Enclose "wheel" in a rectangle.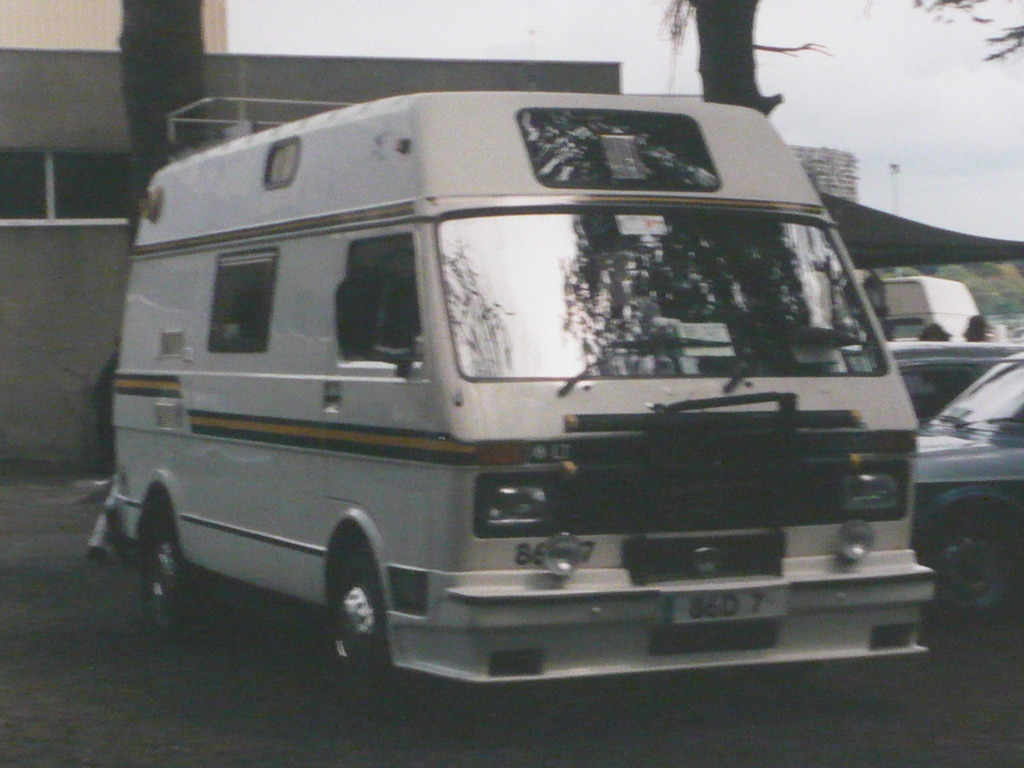
{"left": 149, "top": 516, "right": 202, "bottom": 644}.
